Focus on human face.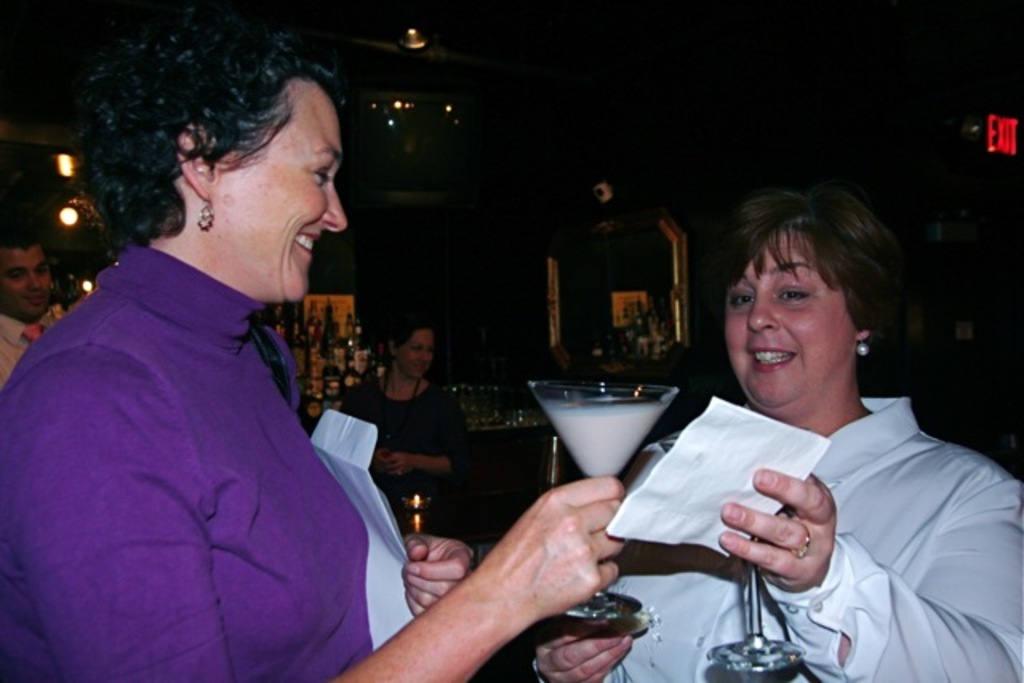
Focused at [left=398, top=330, right=437, bottom=373].
